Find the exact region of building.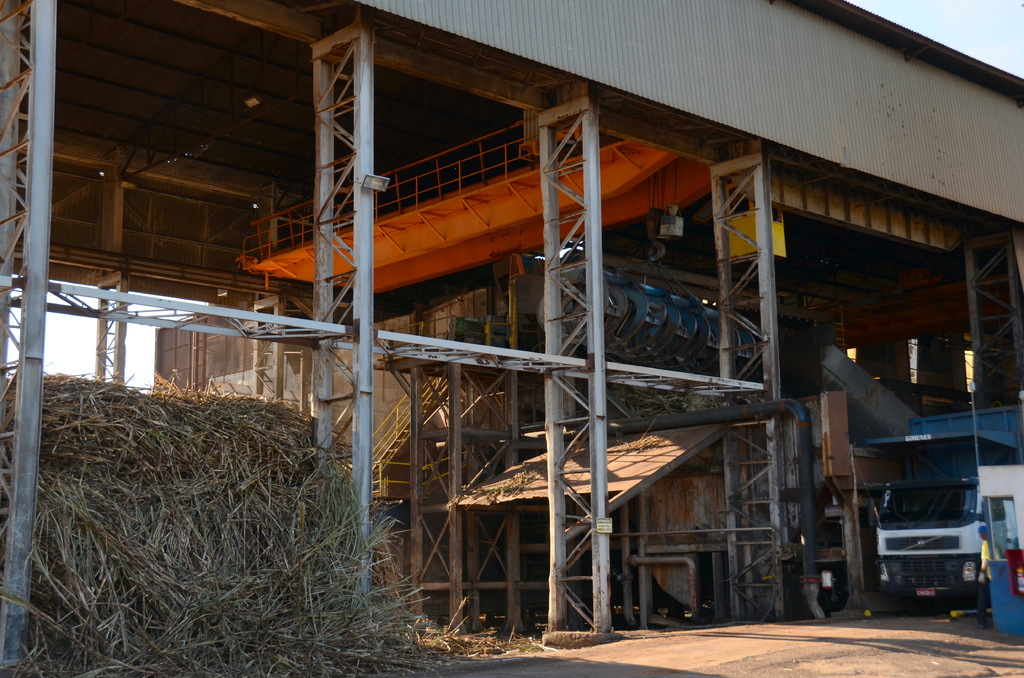
Exact region: [x1=149, y1=293, x2=511, y2=620].
